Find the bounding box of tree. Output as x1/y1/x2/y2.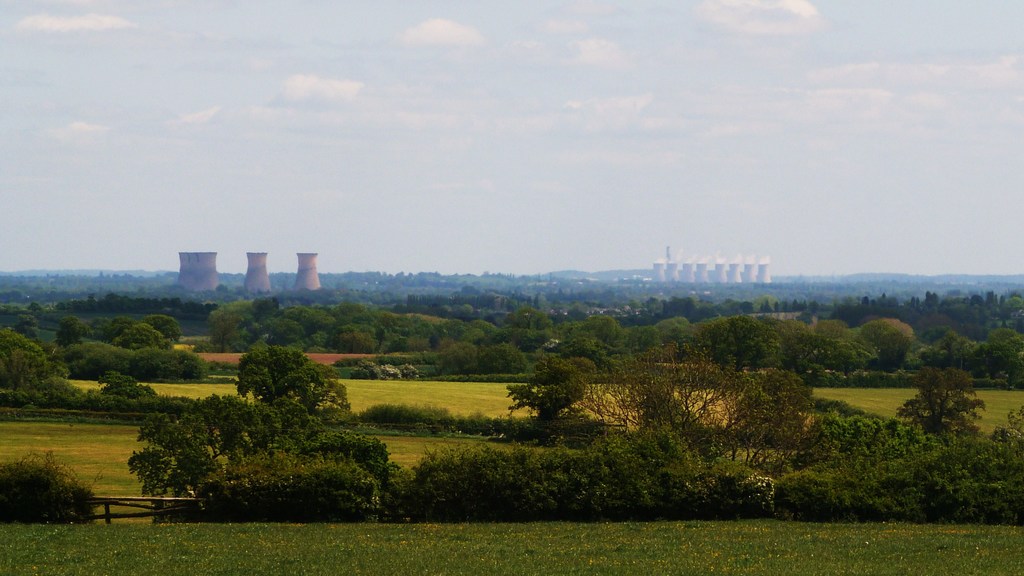
131/341/390/521.
